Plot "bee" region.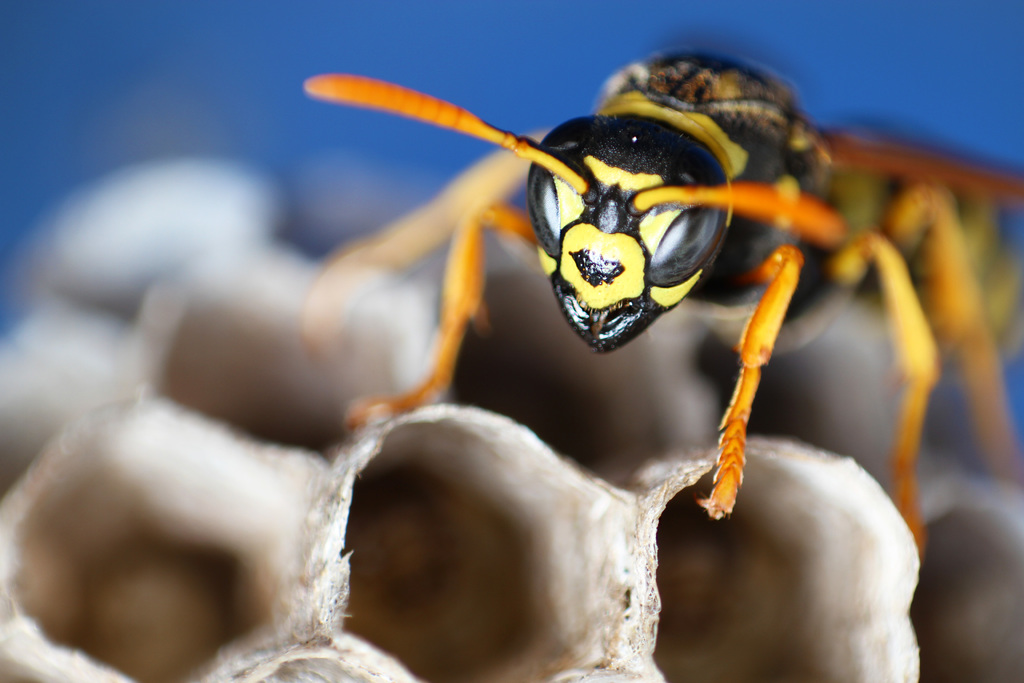
Plotted at crop(248, 72, 1023, 449).
